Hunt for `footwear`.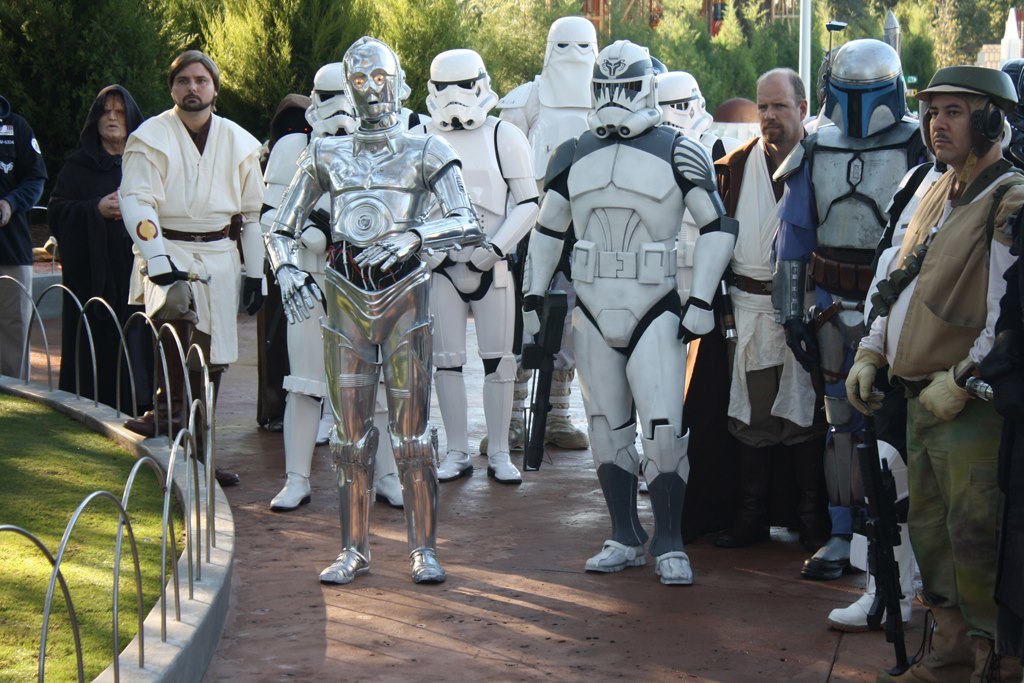
Hunted down at bbox=[543, 370, 585, 448].
